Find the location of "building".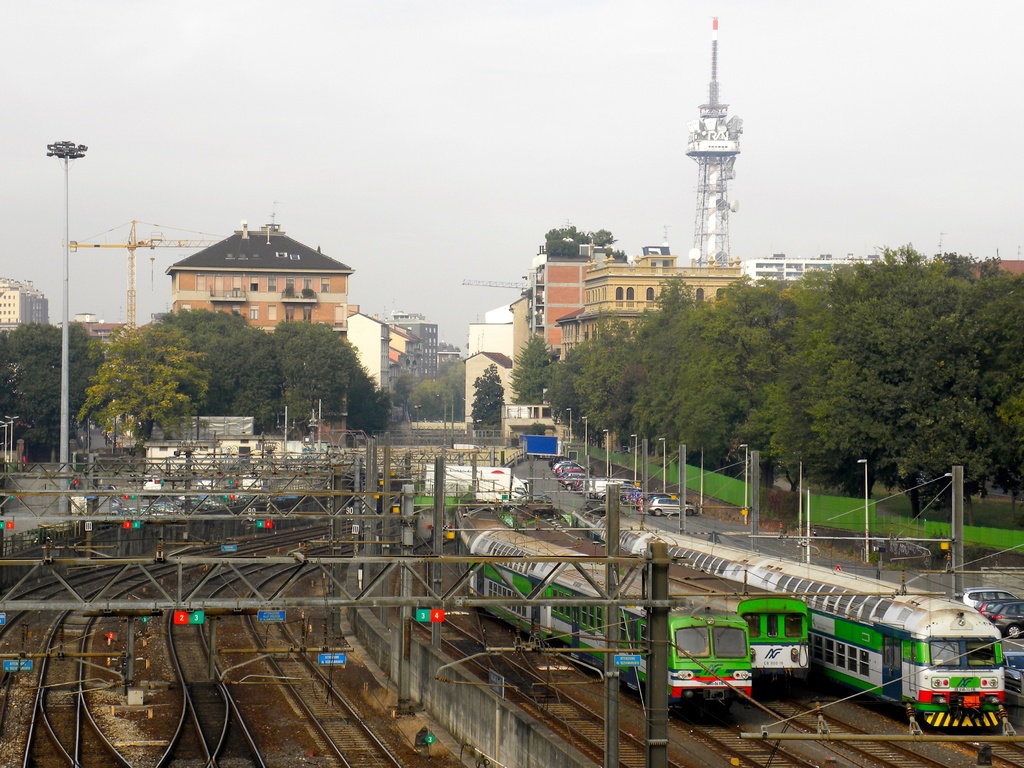
Location: pyautogui.locateOnScreen(0, 270, 54, 332).
